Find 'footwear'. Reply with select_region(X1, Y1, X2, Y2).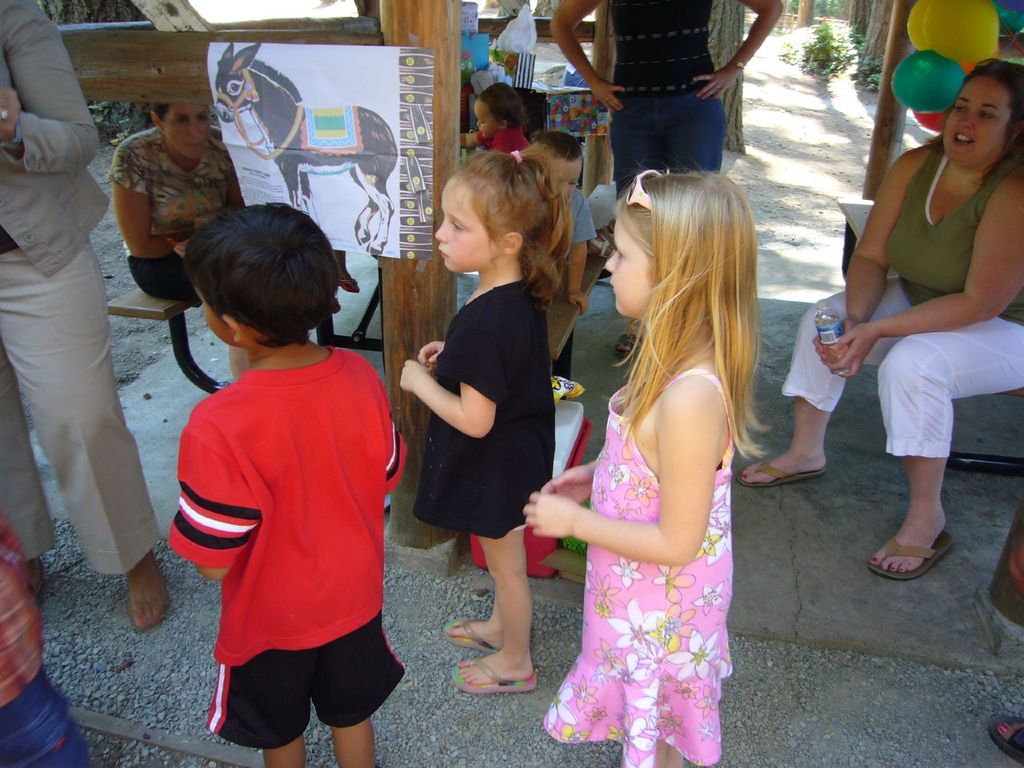
select_region(985, 710, 1023, 767).
